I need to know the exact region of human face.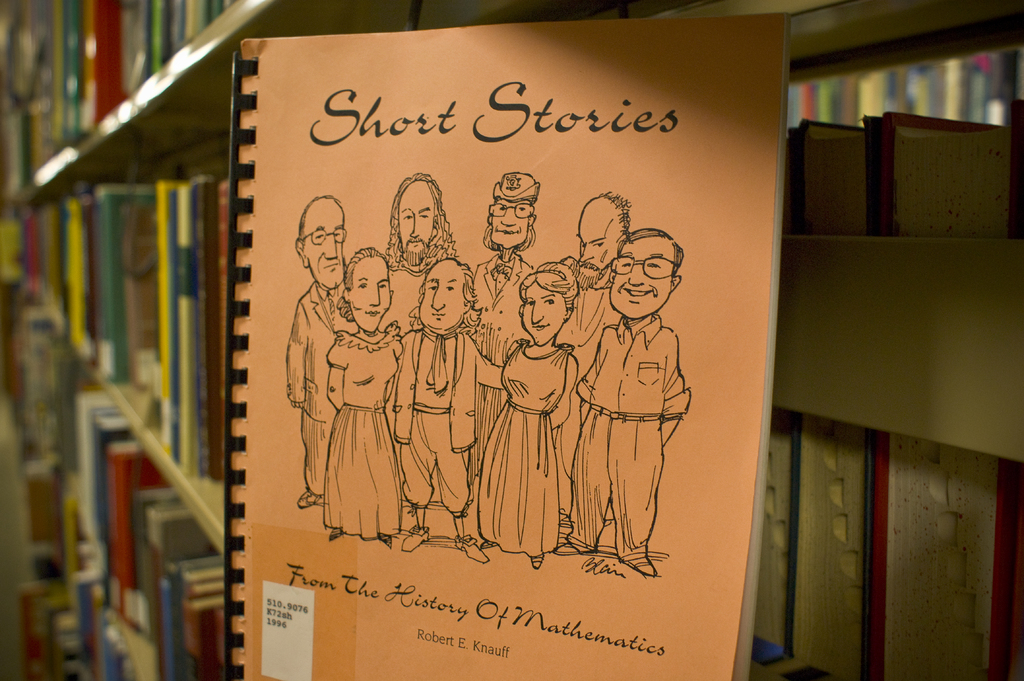
Region: left=300, top=200, right=342, bottom=287.
